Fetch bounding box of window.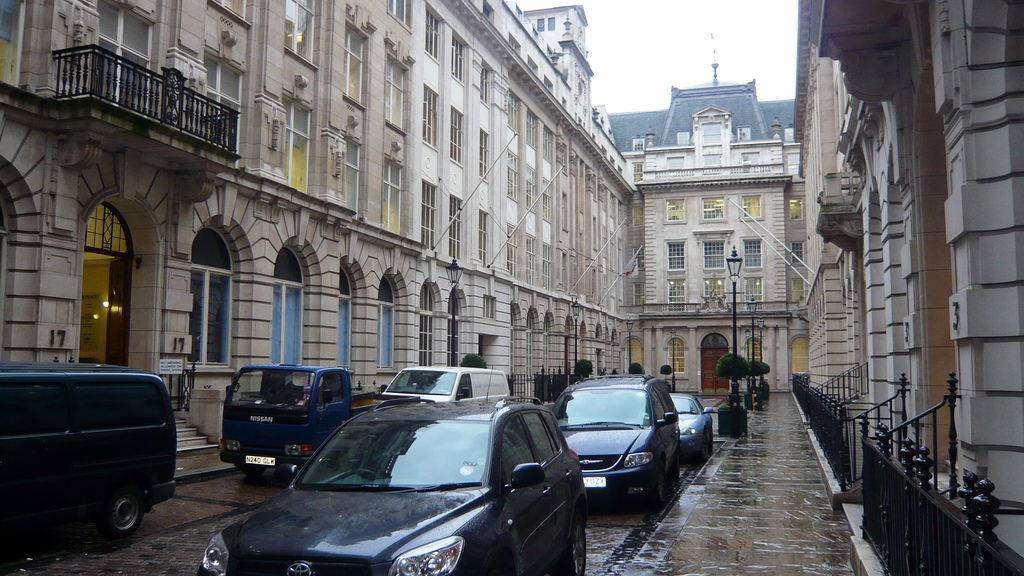
Bbox: bbox=[449, 287, 464, 367].
